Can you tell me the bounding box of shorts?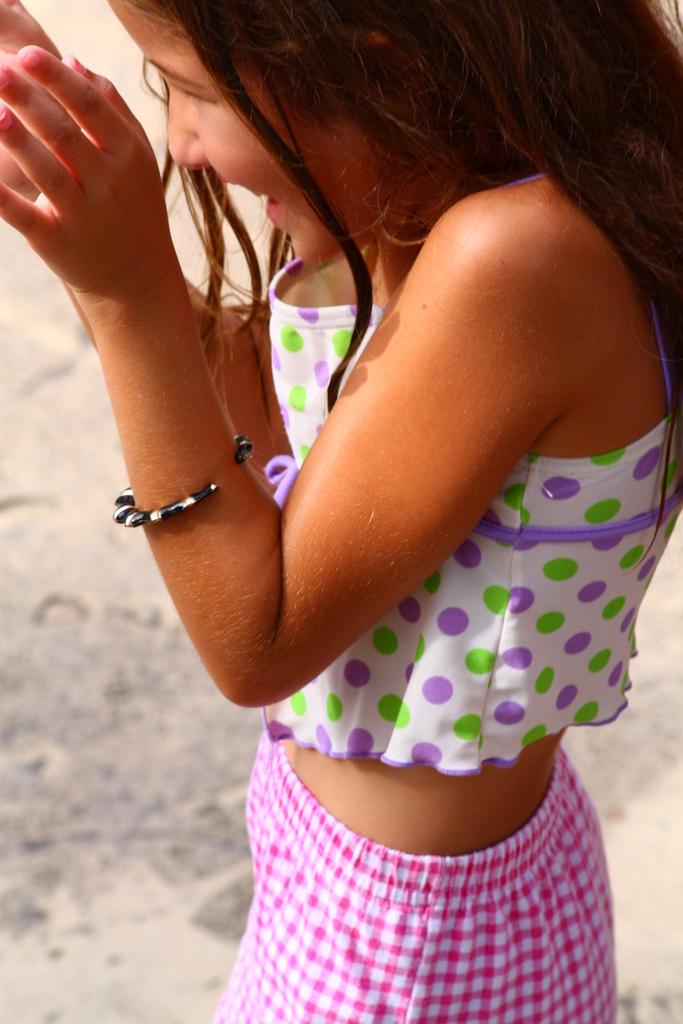
bbox=[226, 794, 654, 1017].
